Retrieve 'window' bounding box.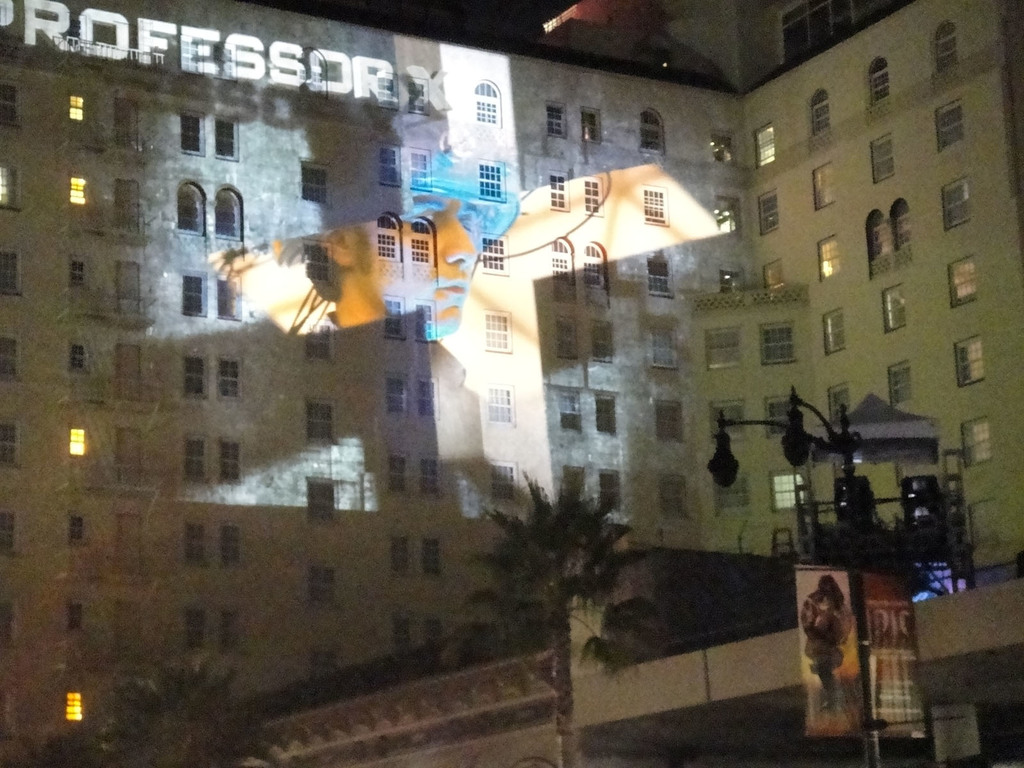
Bounding box: locate(758, 323, 799, 362).
